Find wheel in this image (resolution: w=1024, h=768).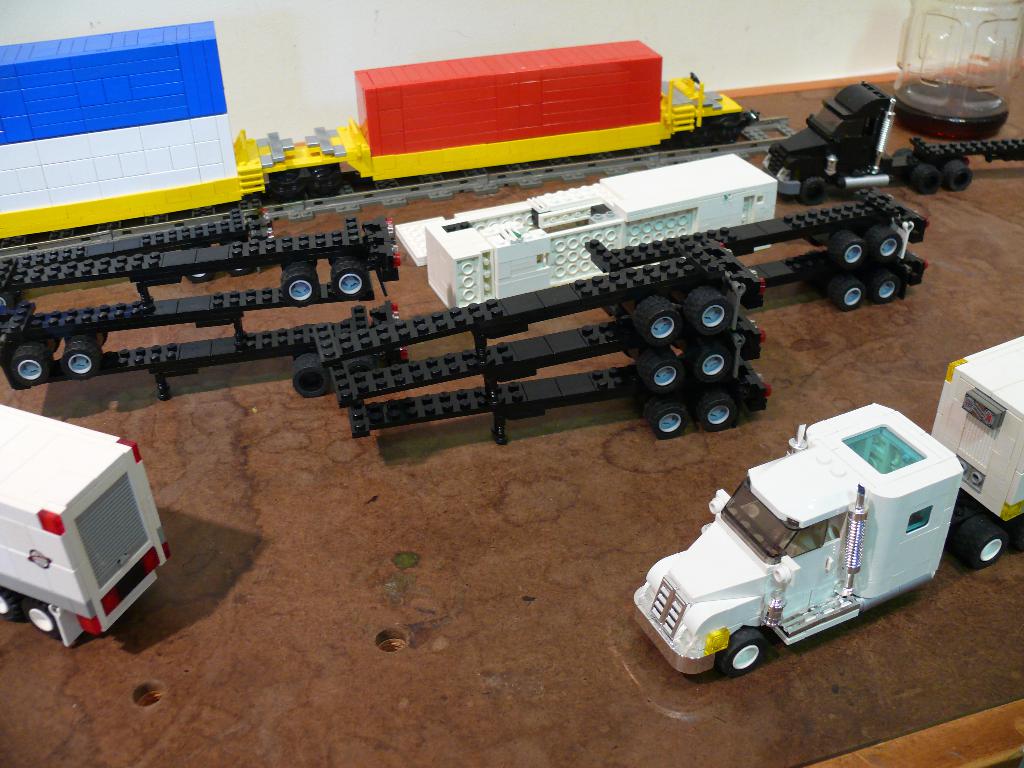
{"left": 637, "top": 348, "right": 692, "bottom": 395}.
